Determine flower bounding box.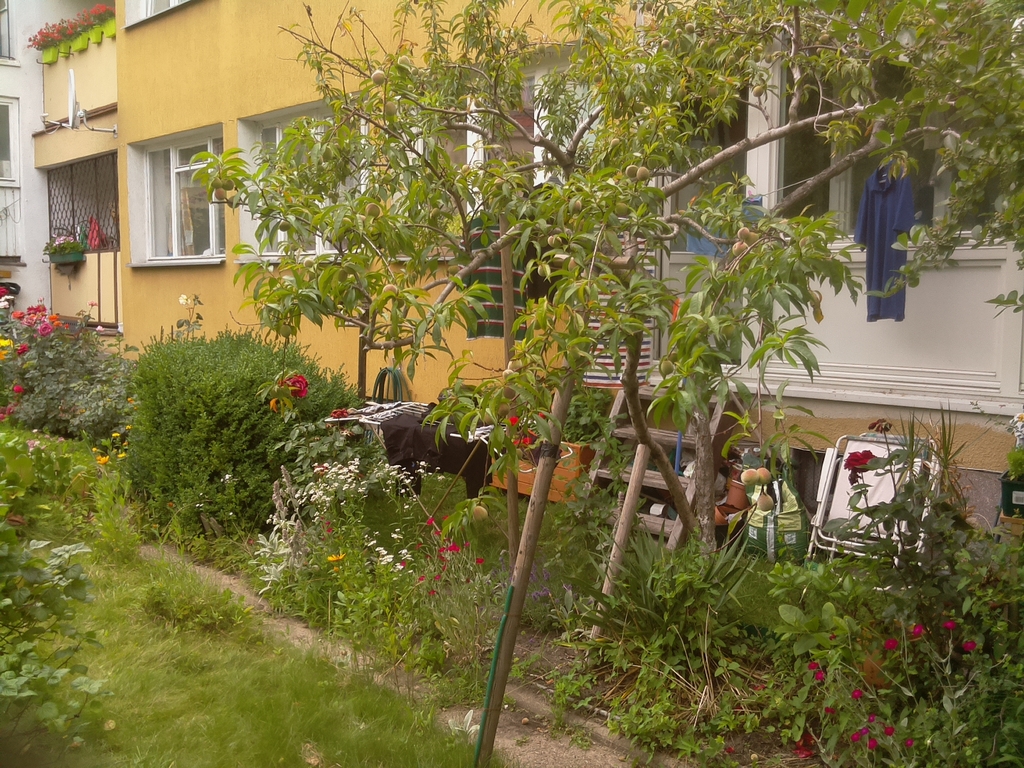
Determined: bbox=(865, 710, 874, 722).
